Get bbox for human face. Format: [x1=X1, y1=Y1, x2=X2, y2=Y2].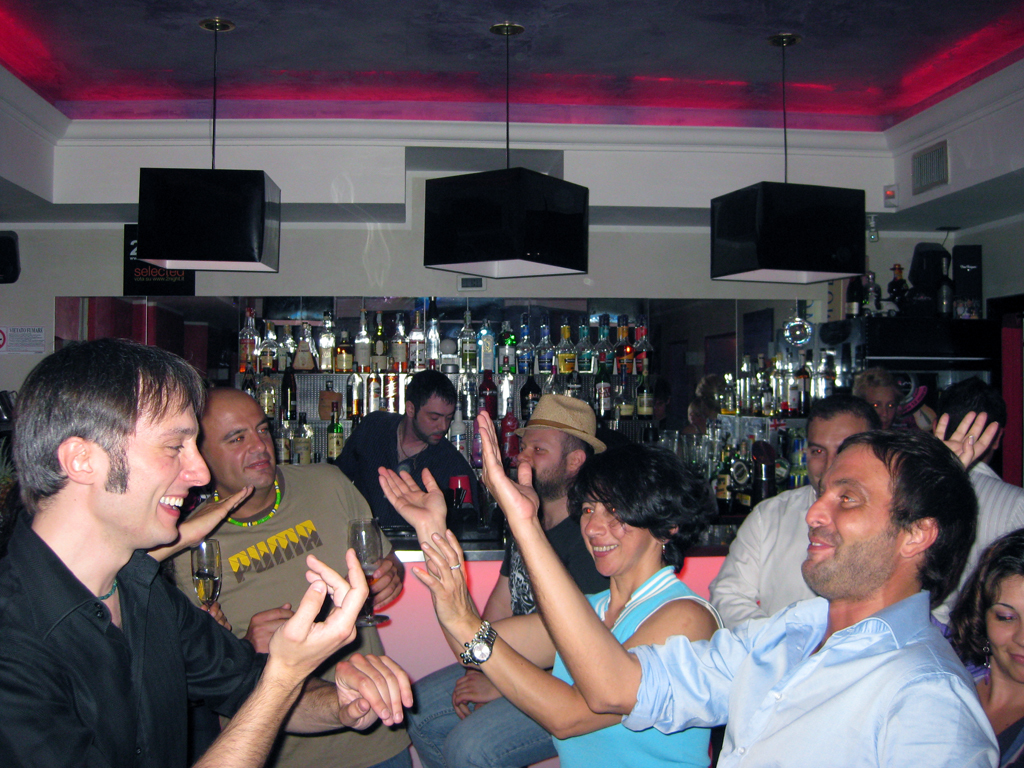
[x1=200, y1=401, x2=273, y2=487].
